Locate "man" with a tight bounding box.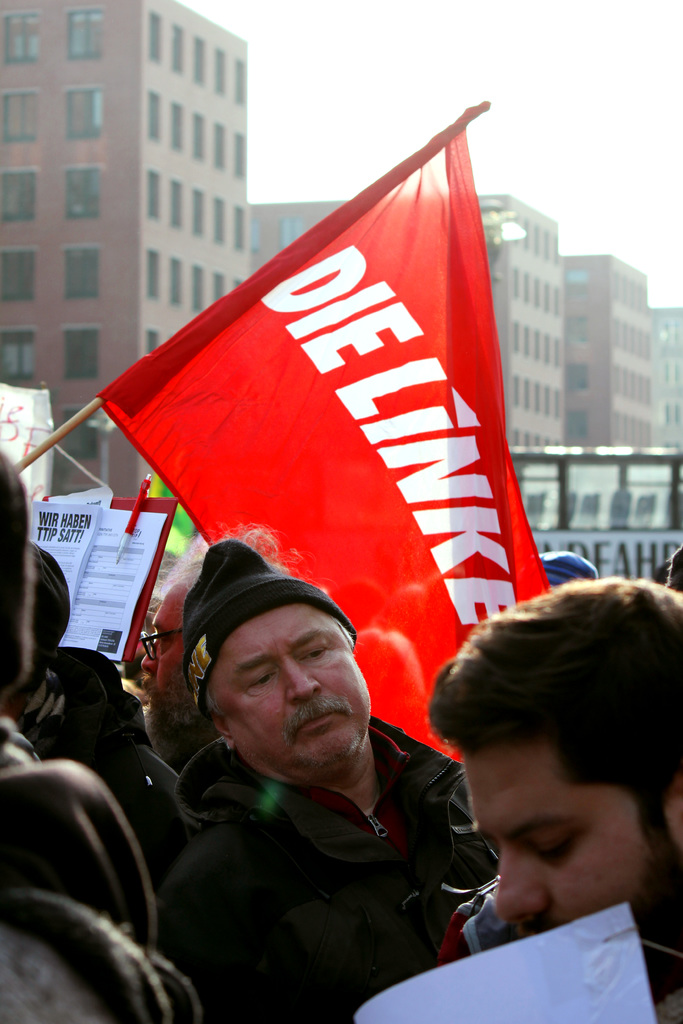
bbox=(136, 533, 297, 823).
